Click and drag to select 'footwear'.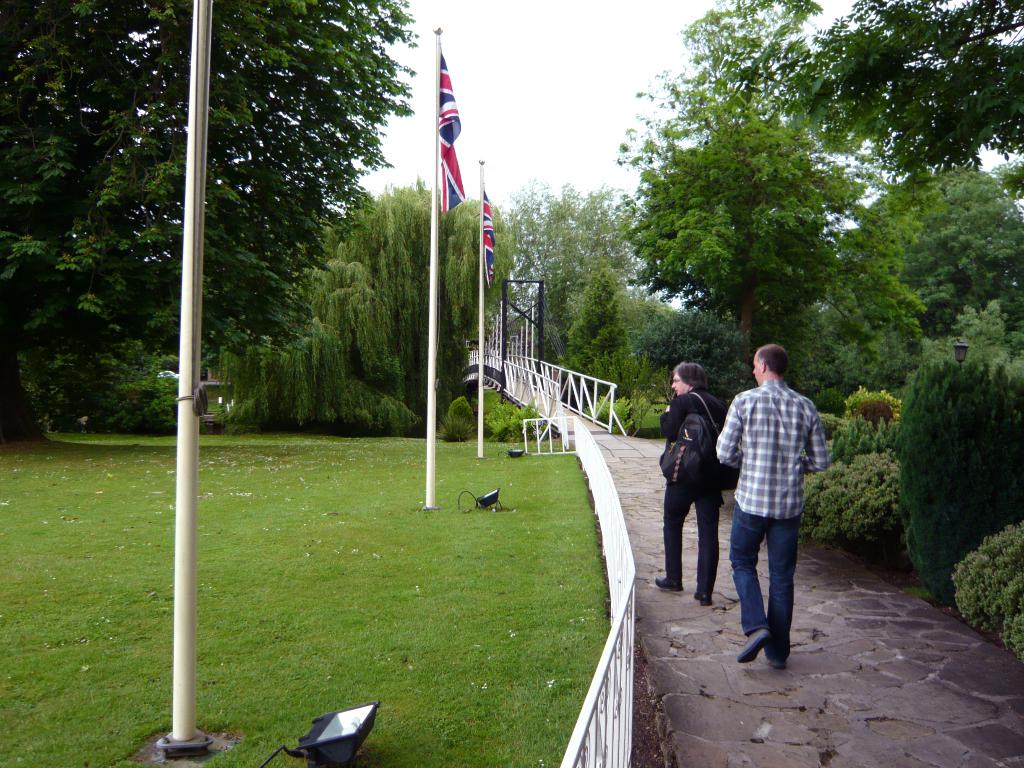
Selection: left=692, top=591, right=714, bottom=607.
